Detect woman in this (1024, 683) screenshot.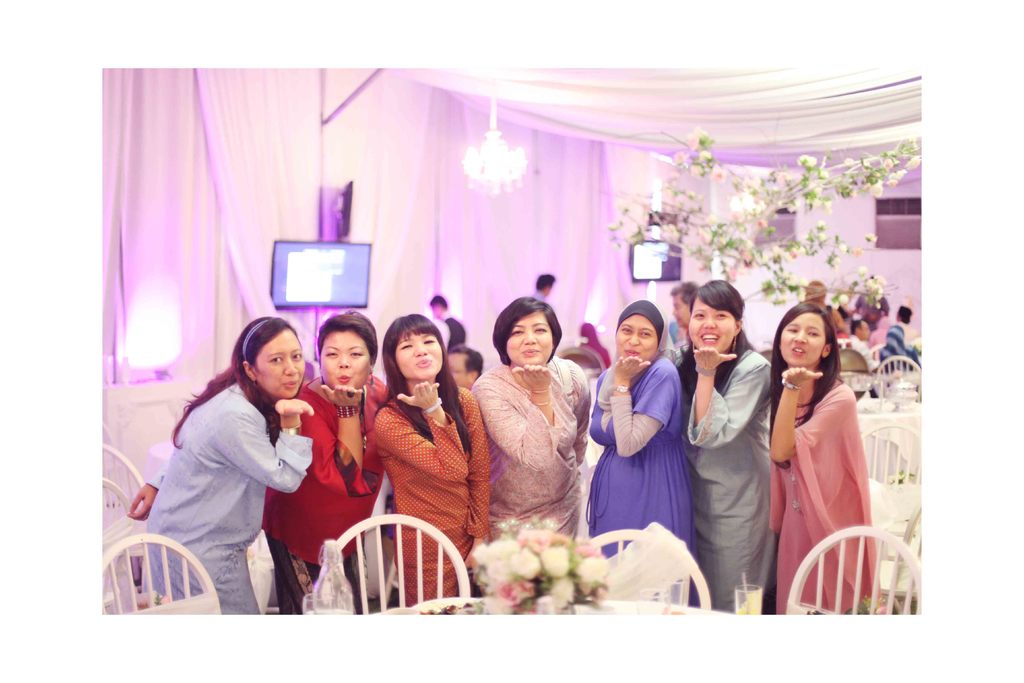
Detection: (602,300,707,568).
